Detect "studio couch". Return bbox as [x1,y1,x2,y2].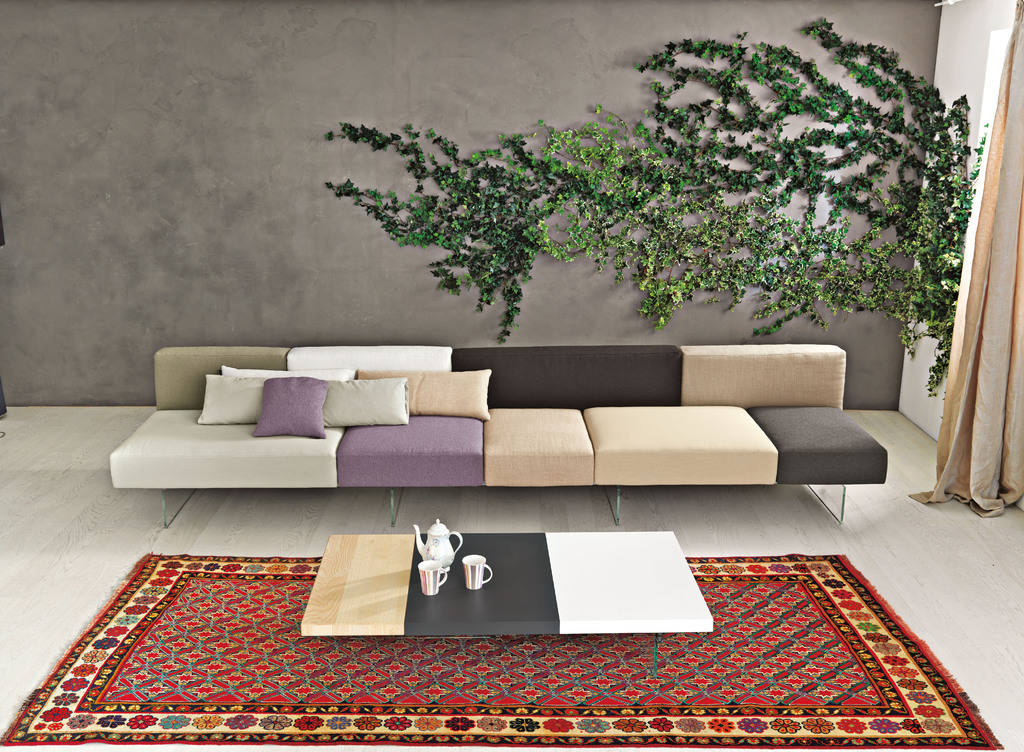
[104,337,891,525].
